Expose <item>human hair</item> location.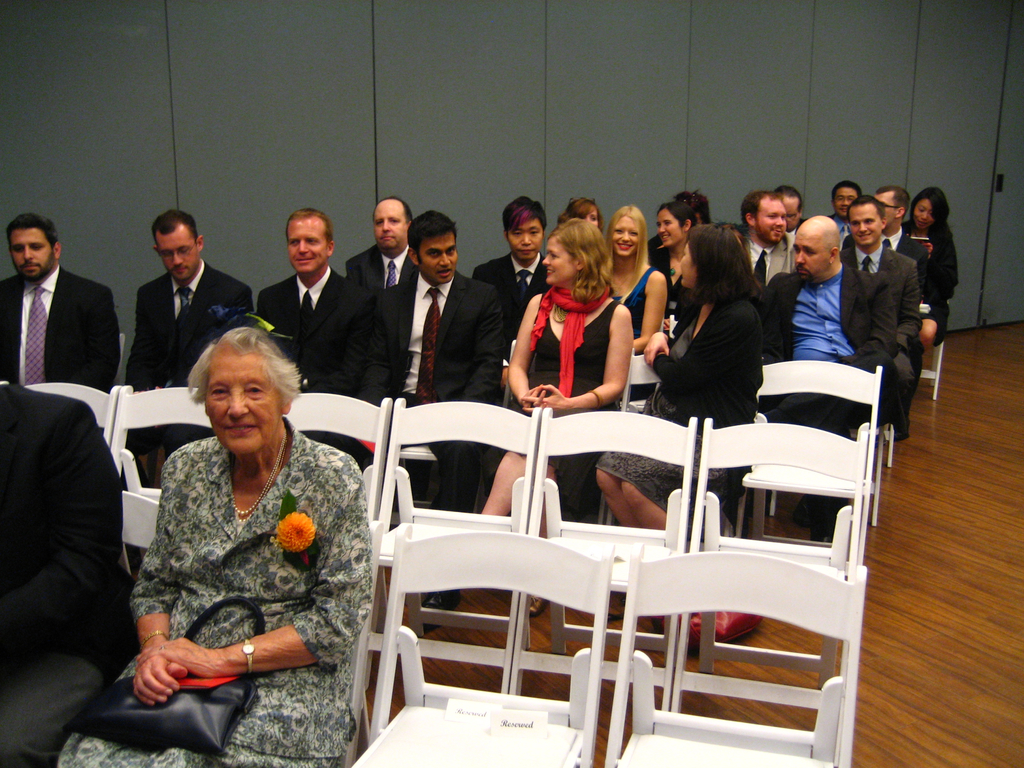
Exposed at x1=845, y1=193, x2=888, y2=223.
